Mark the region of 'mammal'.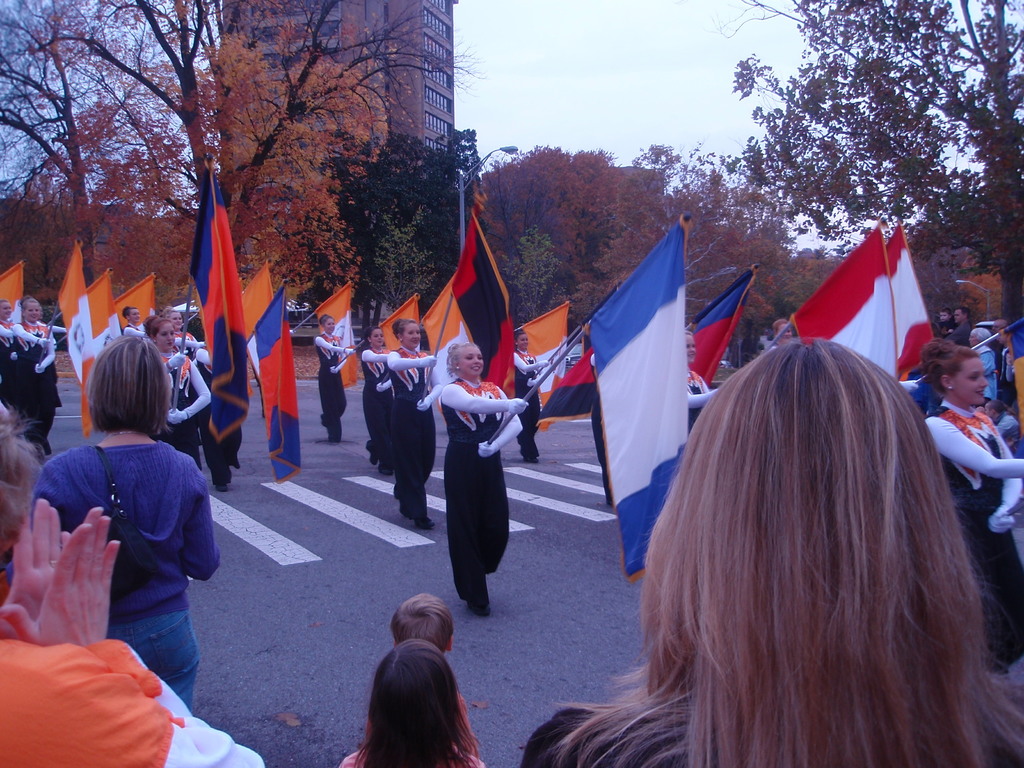
Region: locate(0, 403, 264, 767).
